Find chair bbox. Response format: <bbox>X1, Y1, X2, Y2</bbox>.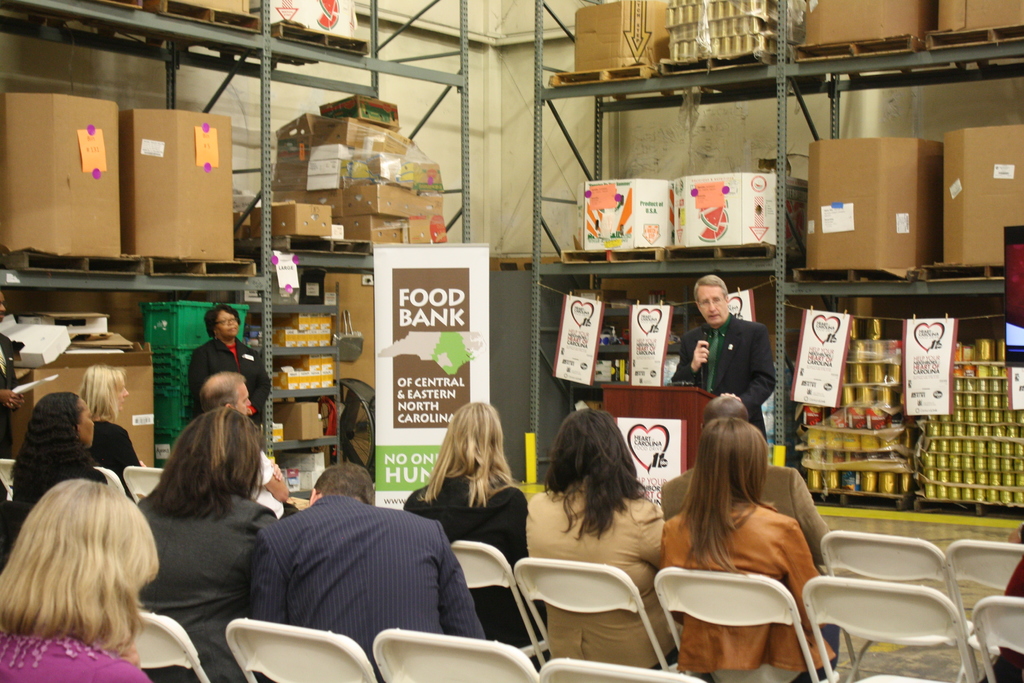
<bbox>969, 595, 1023, 682</bbox>.
